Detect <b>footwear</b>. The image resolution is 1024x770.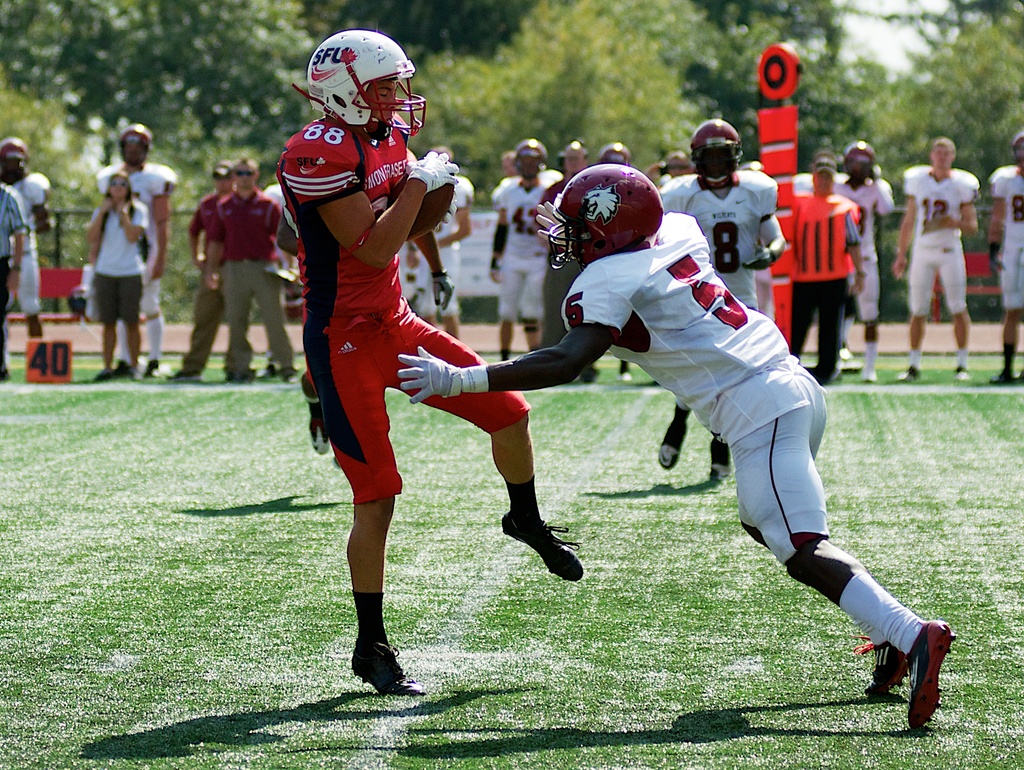
[left=253, top=363, right=274, bottom=380].
